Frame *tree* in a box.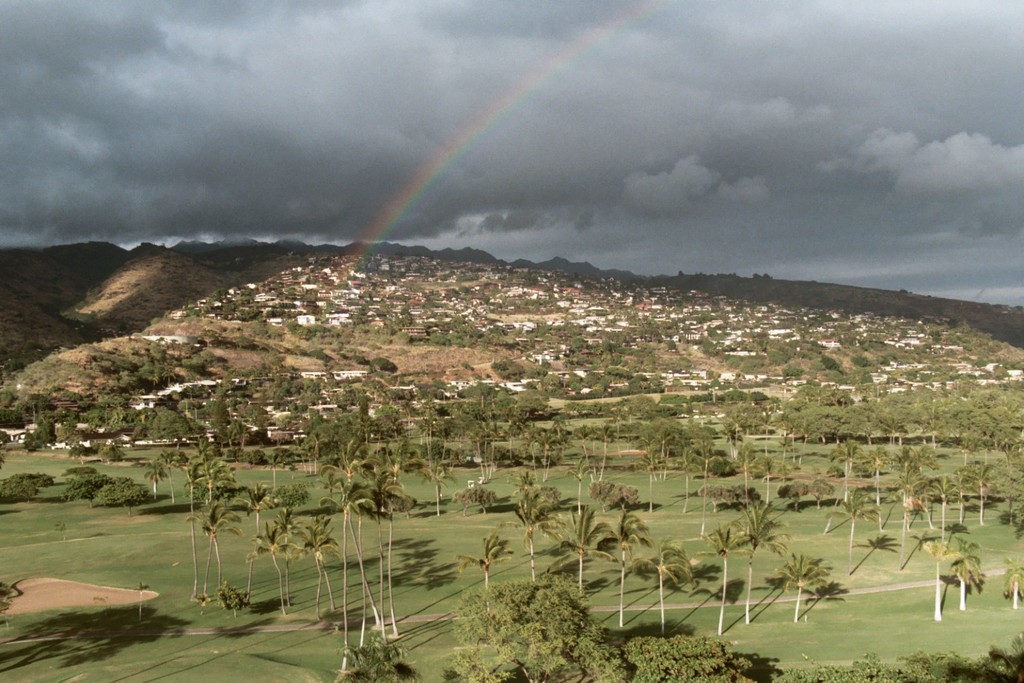
644,469,657,510.
